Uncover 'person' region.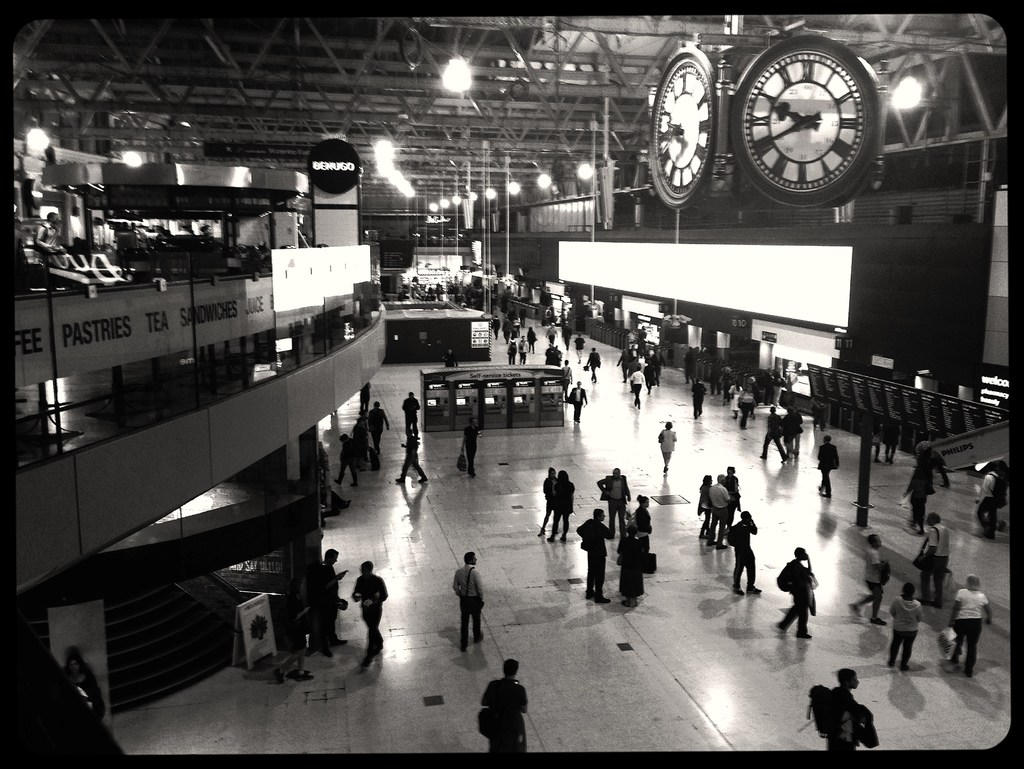
Uncovered: bbox=[751, 406, 794, 465].
